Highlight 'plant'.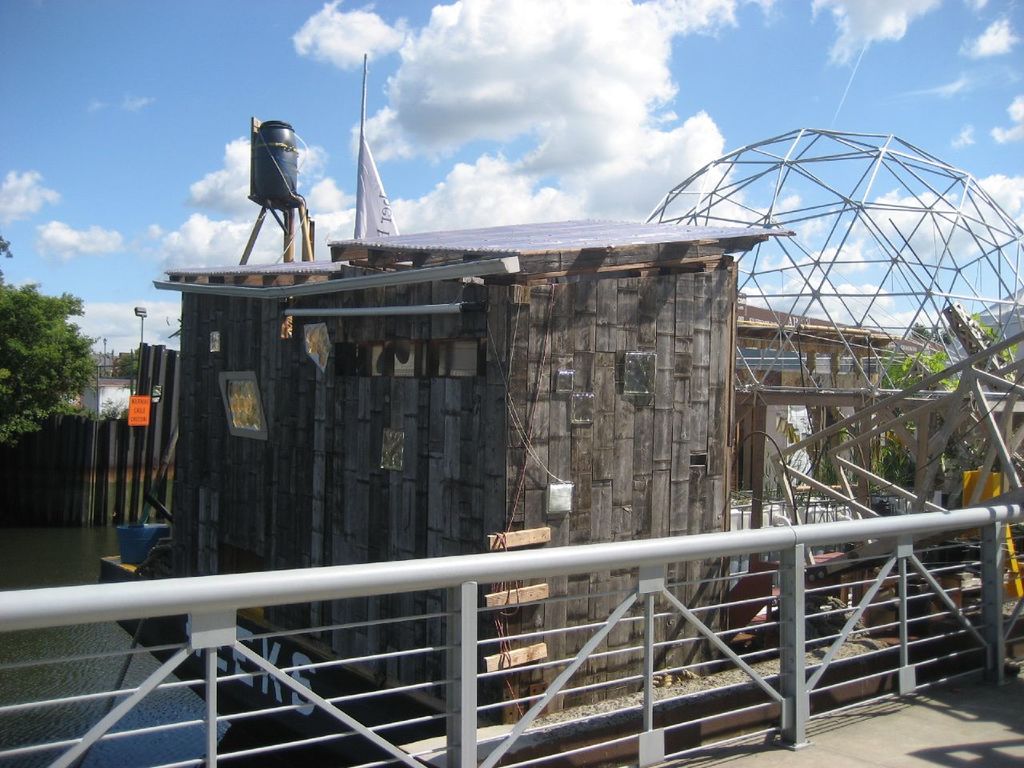
Highlighted region: 816:418:856:494.
